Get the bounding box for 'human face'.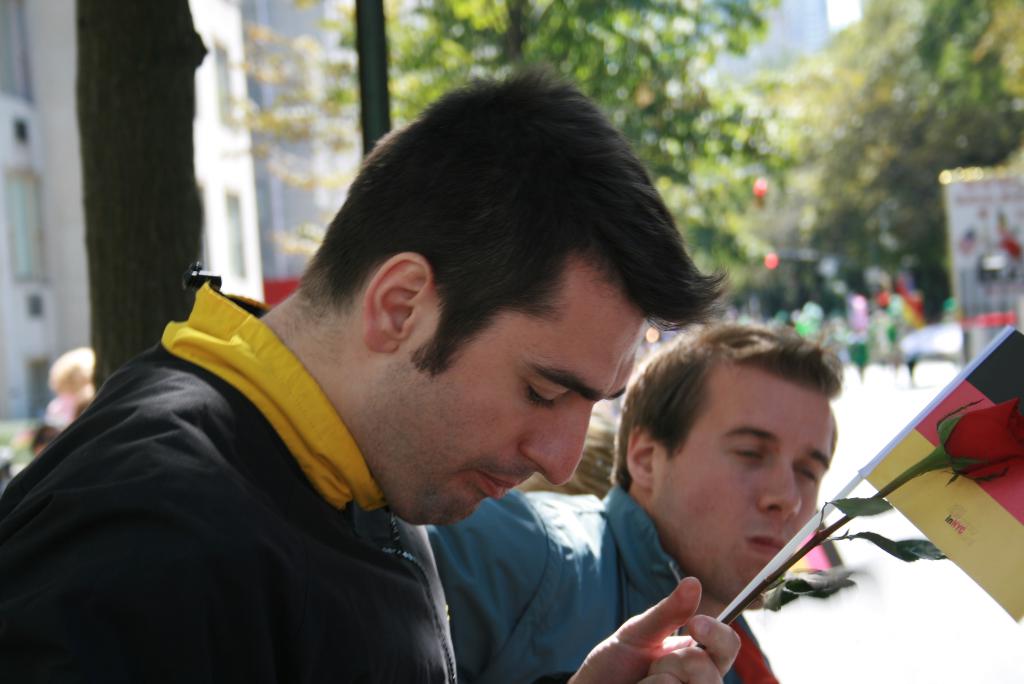
crop(364, 286, 643, 526).
